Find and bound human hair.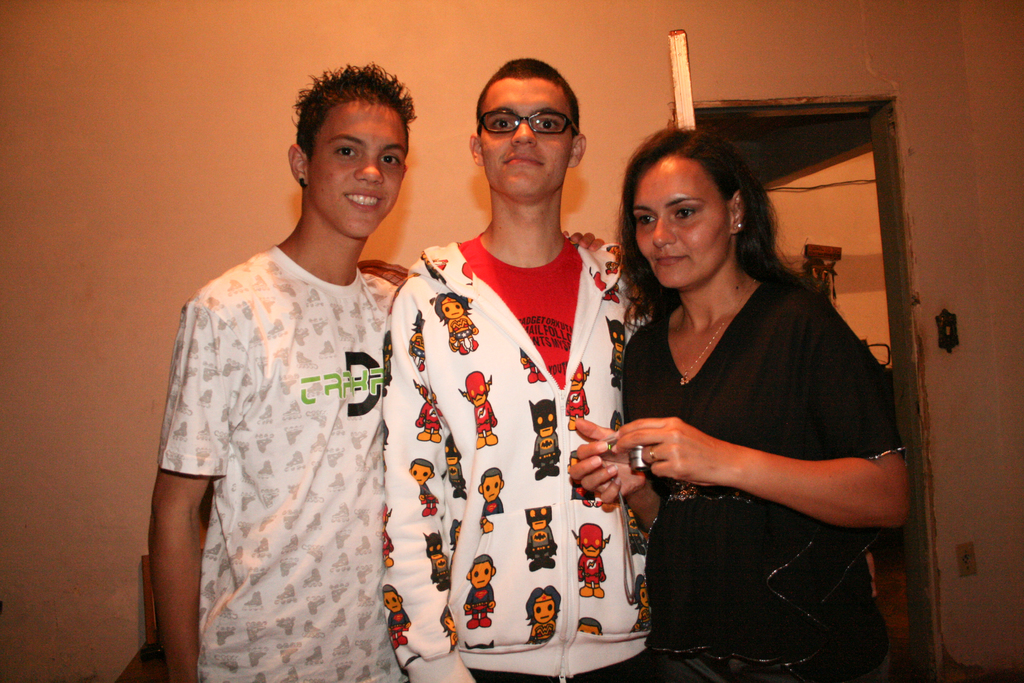
Bound: (x1=474, y1=56, x2=581, y2=142).
